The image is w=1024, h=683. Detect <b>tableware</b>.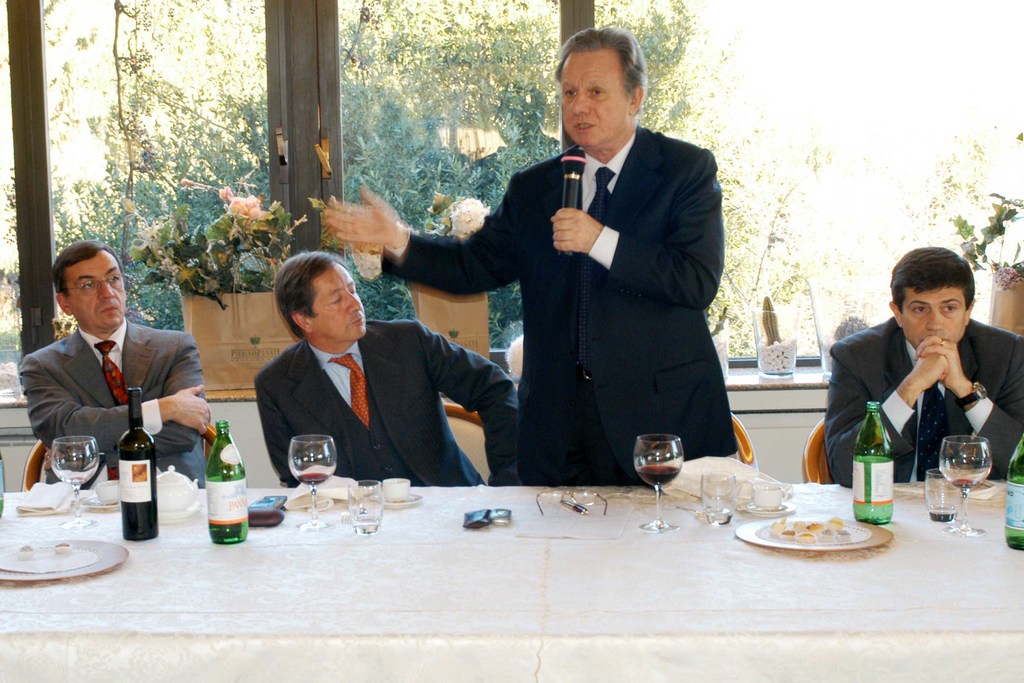
Detection: l=630, t=426, r=679, b=529.
